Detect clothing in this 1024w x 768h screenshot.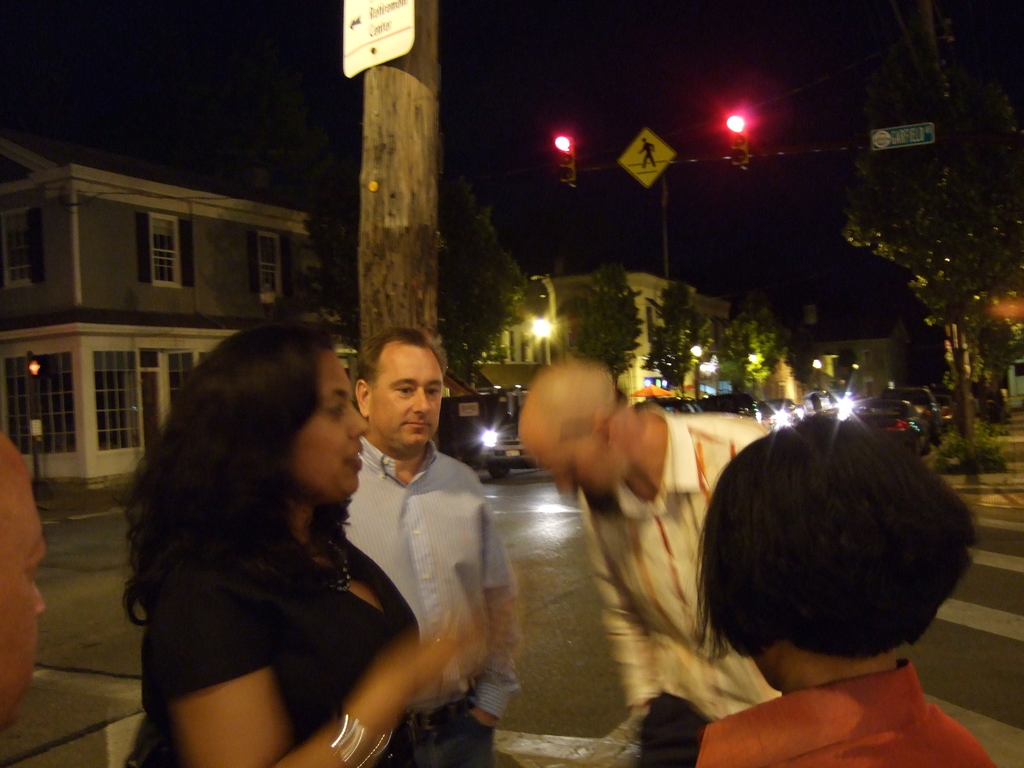
Detection: 346,431,528,760.
